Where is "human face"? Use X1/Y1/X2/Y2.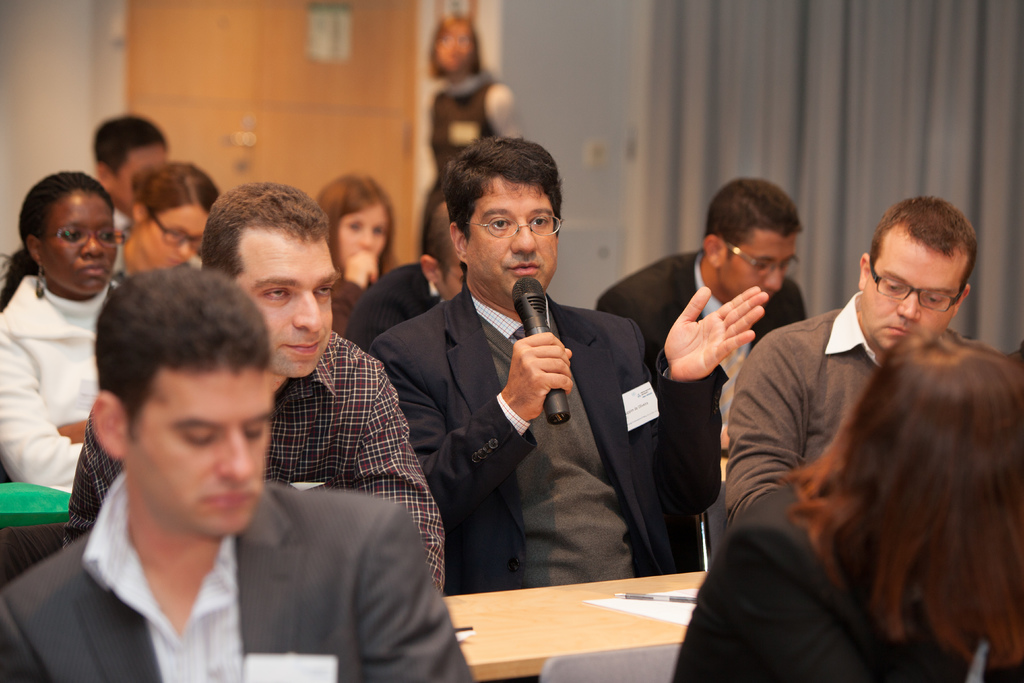
39/190/116/297.
